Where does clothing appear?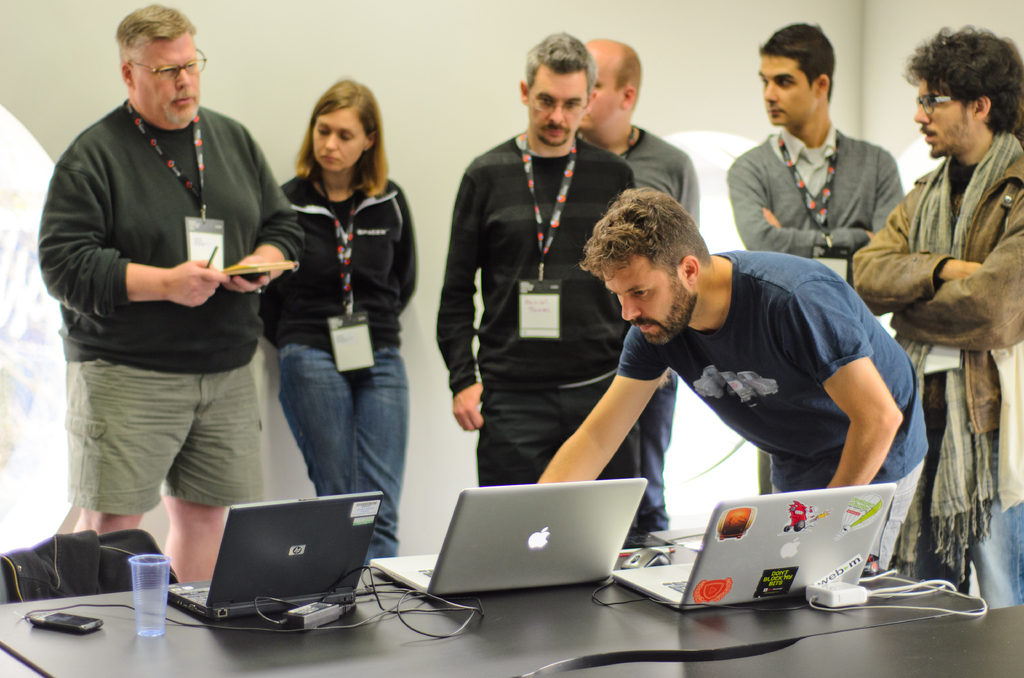
Appears at <box>39,102,303,512</box>.
